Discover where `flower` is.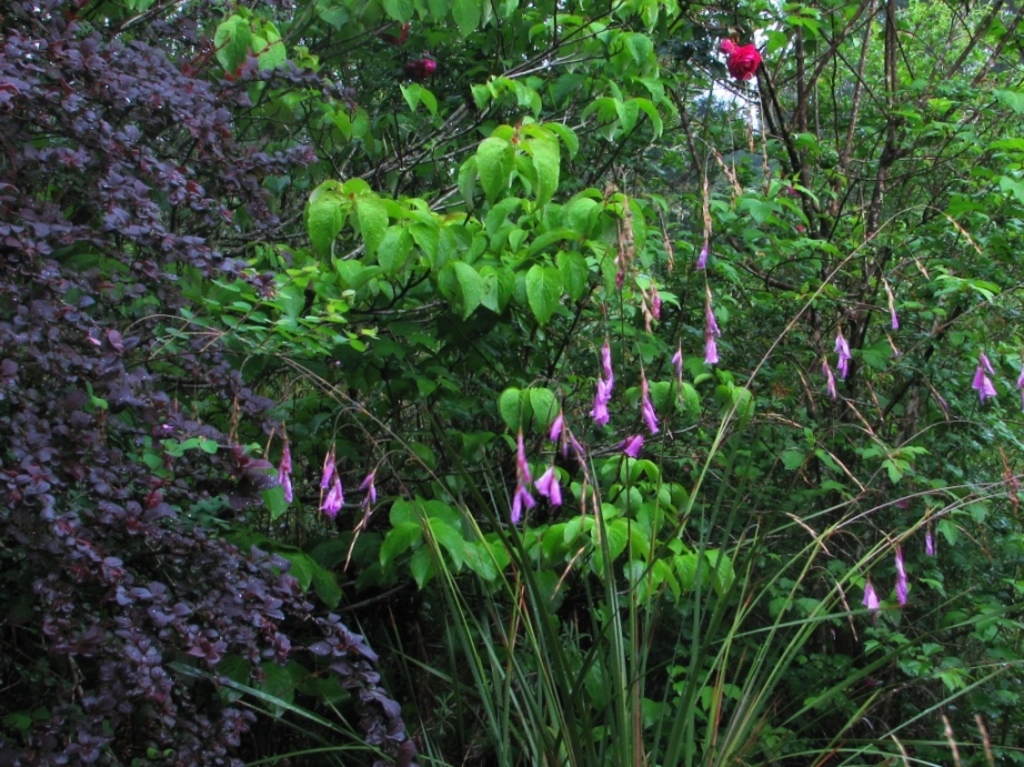
Discovered at region(259, 437, 297, 496).
